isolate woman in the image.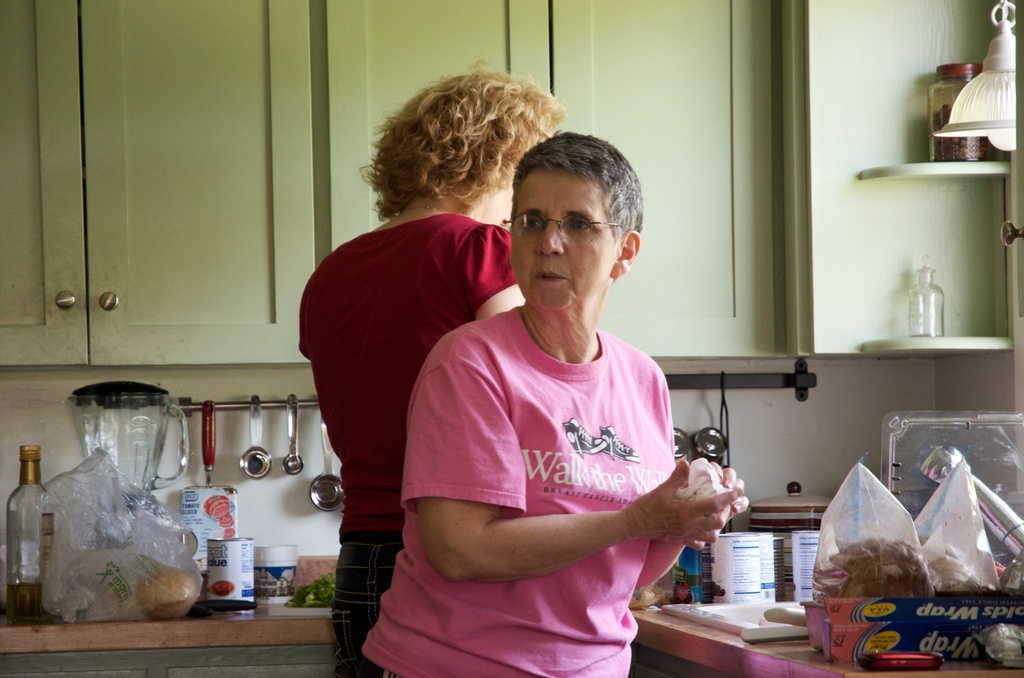
Isolated region: Rect(358, 128, 753, 677).
